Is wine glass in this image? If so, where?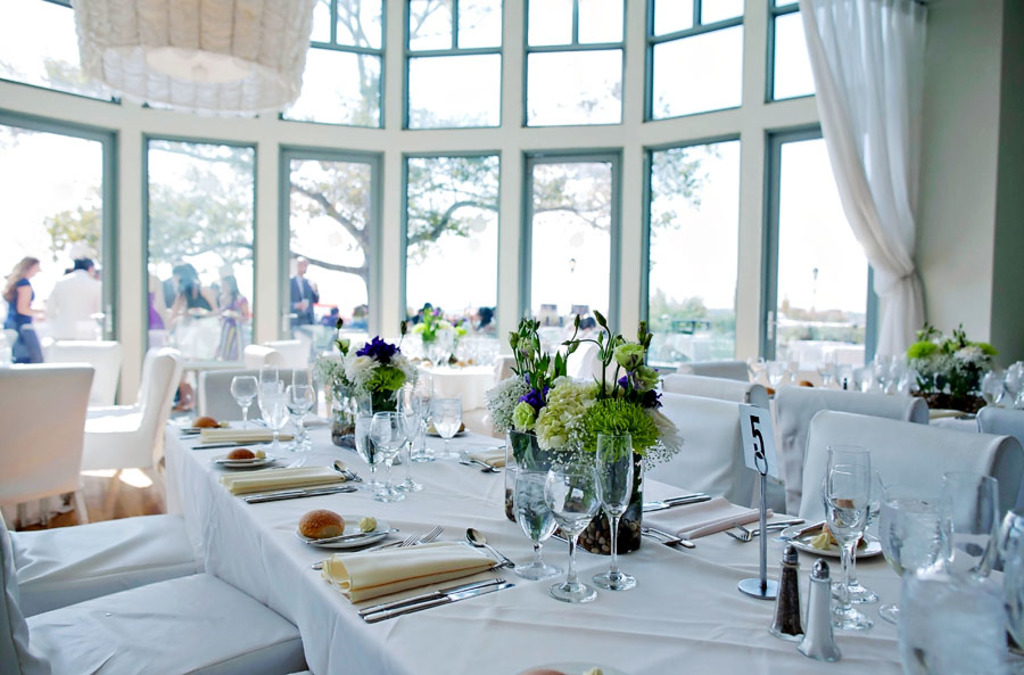
Yes, at (x1=940, y1=477, x2=1001, y2=581).
